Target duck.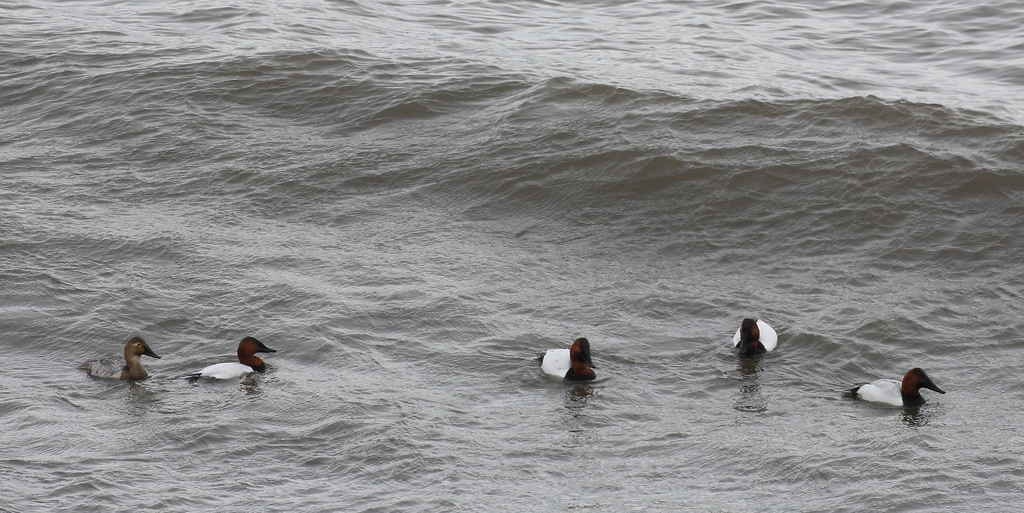
Target region: <box>104,337,167,387</box>.
